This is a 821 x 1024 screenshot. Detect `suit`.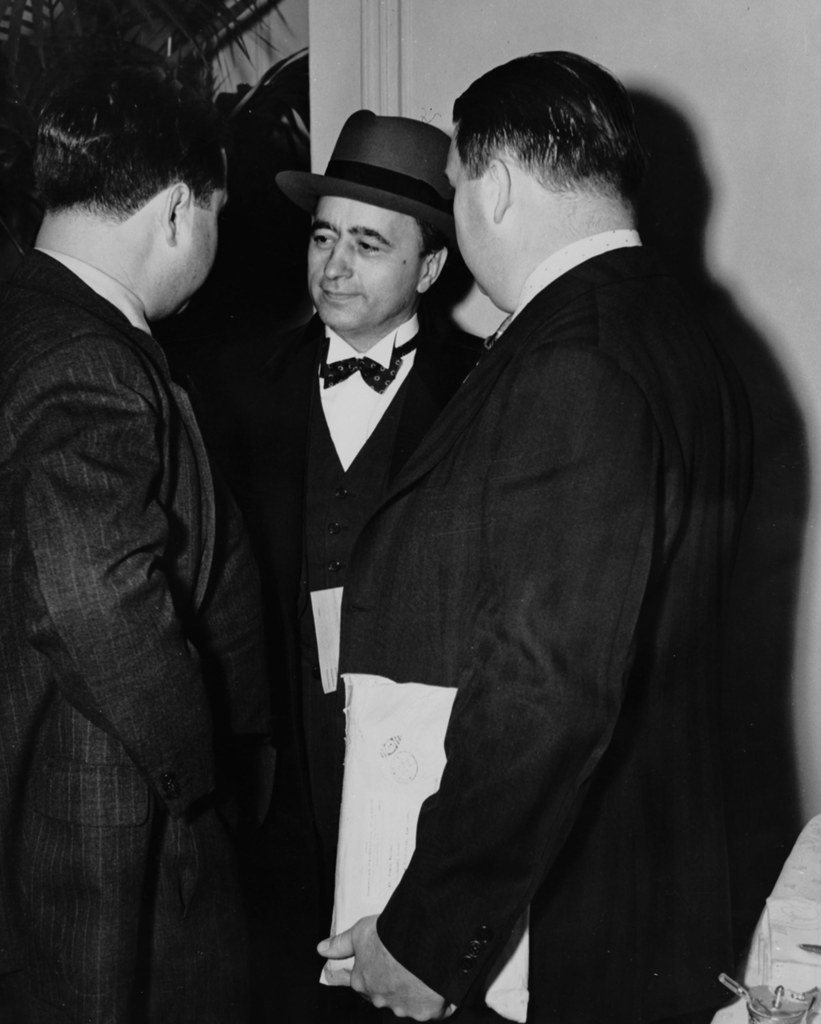
<region>222, 303, 498, 1023</region>.
